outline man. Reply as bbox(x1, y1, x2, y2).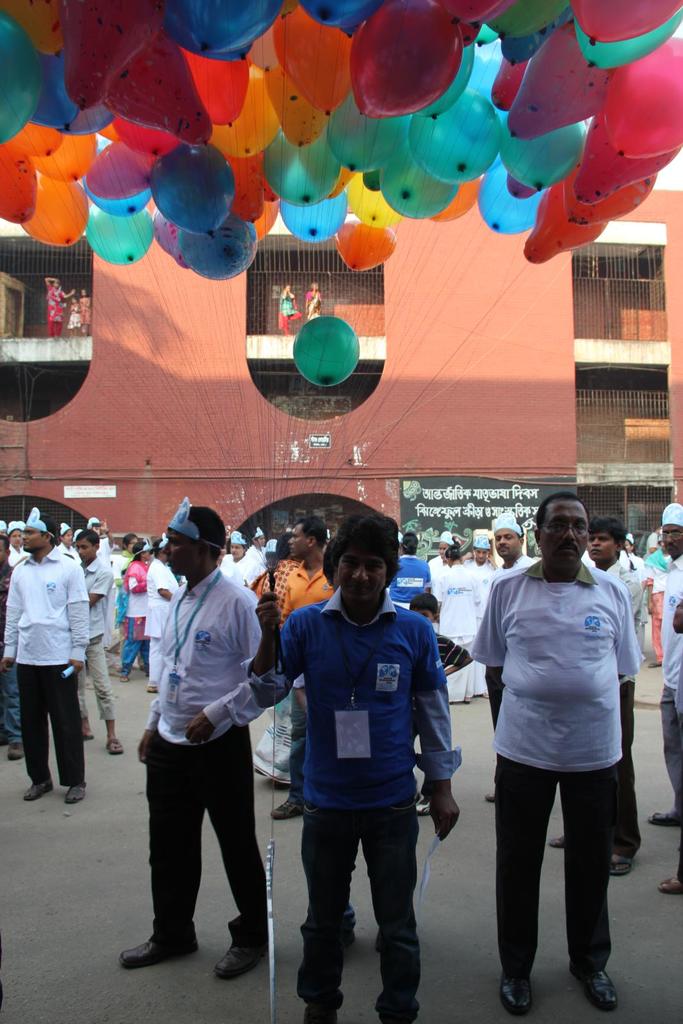
bbox(470, 497, 642, 1019).
